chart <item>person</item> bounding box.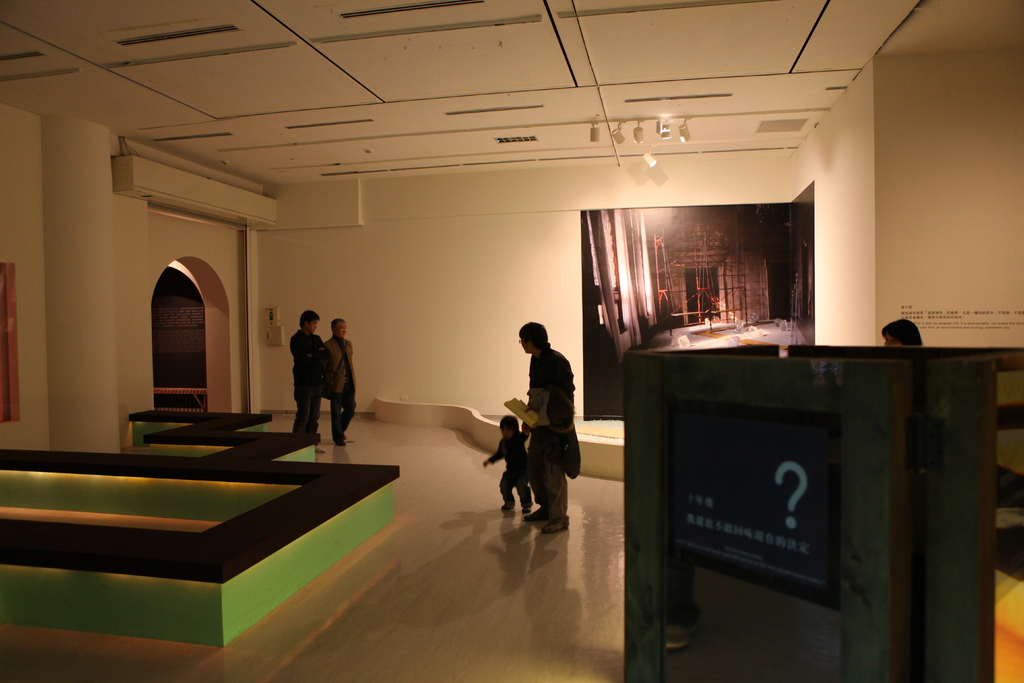
Charted: [x1=281, y1=307, x2=328, y2=451].
